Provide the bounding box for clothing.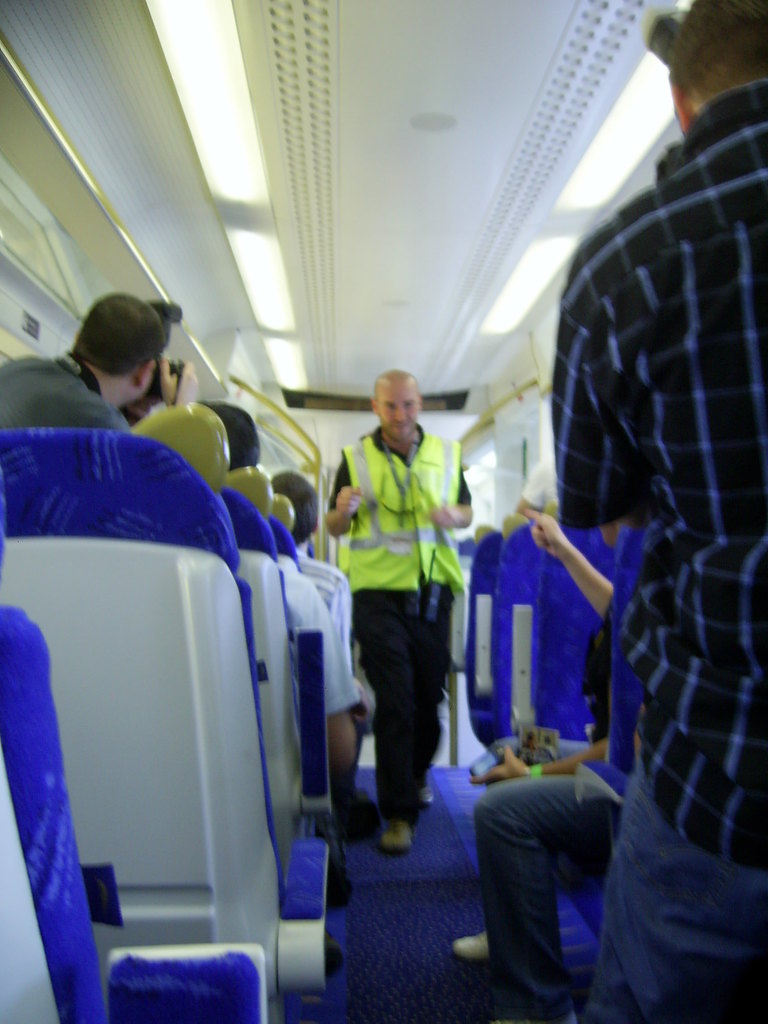
bbox=[580, 72, 767, 1023].
